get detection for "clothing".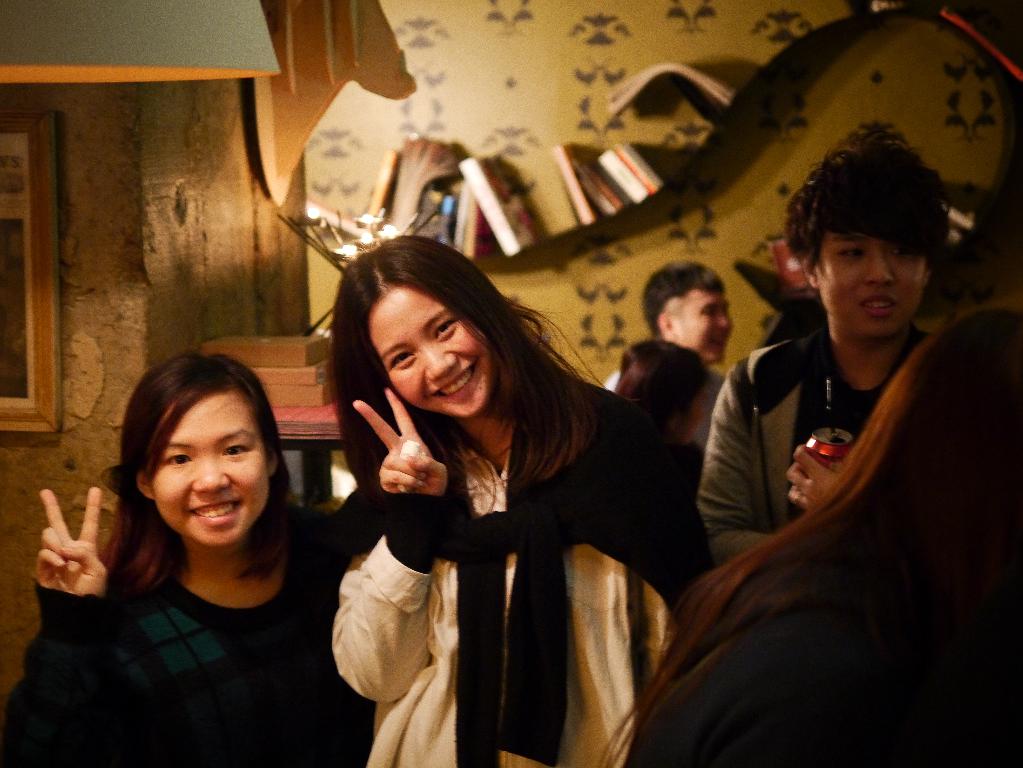
Detection: pyautogui.locateOnScreen(0, 498, 330, 767).
